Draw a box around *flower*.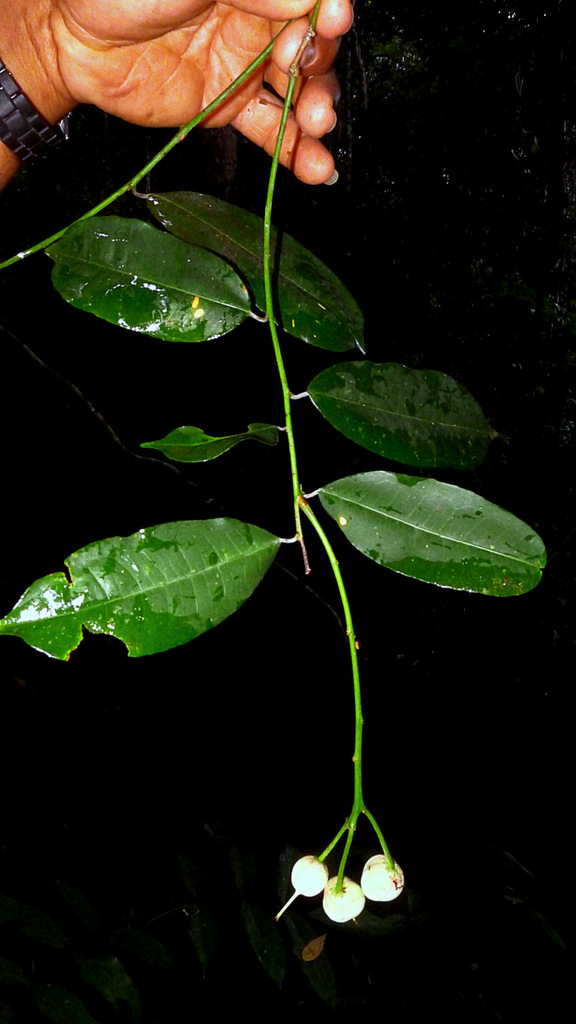
select_region(279, 836, 400, 934).
